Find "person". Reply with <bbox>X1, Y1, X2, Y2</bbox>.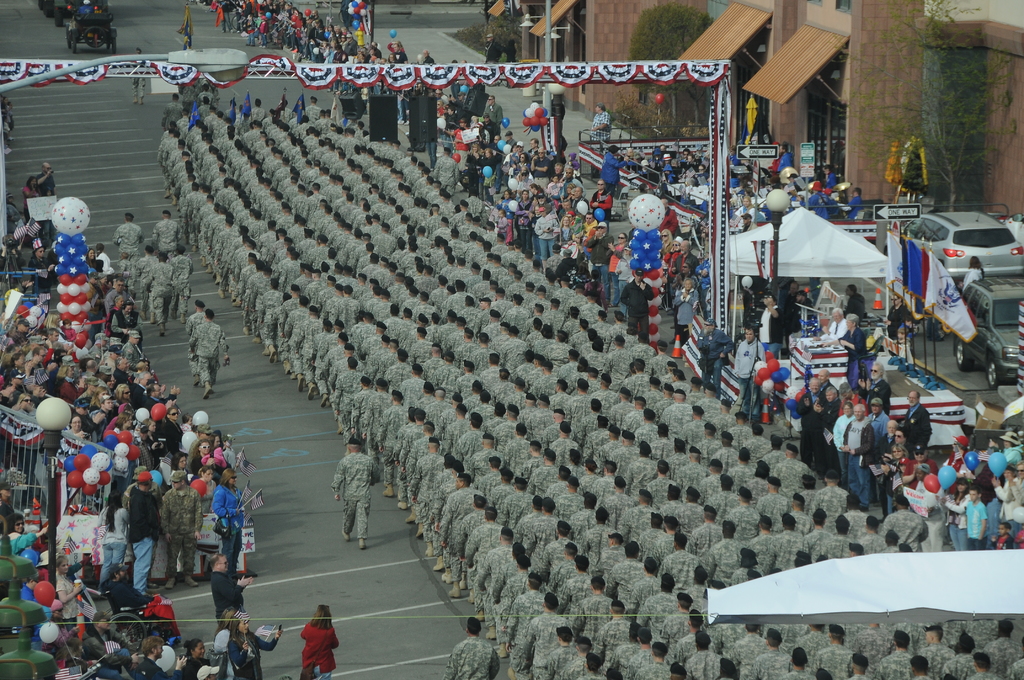
<bbox>135, 636, 170, 679</bbox>.
